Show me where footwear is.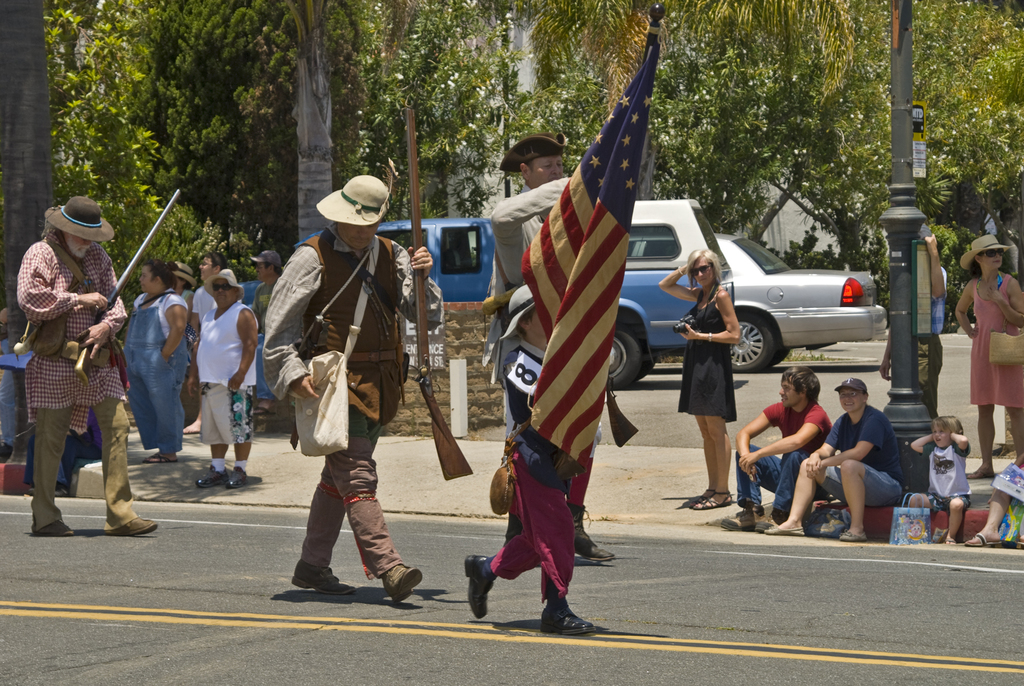
footwear is at locate(465, 551, 495, 620).
